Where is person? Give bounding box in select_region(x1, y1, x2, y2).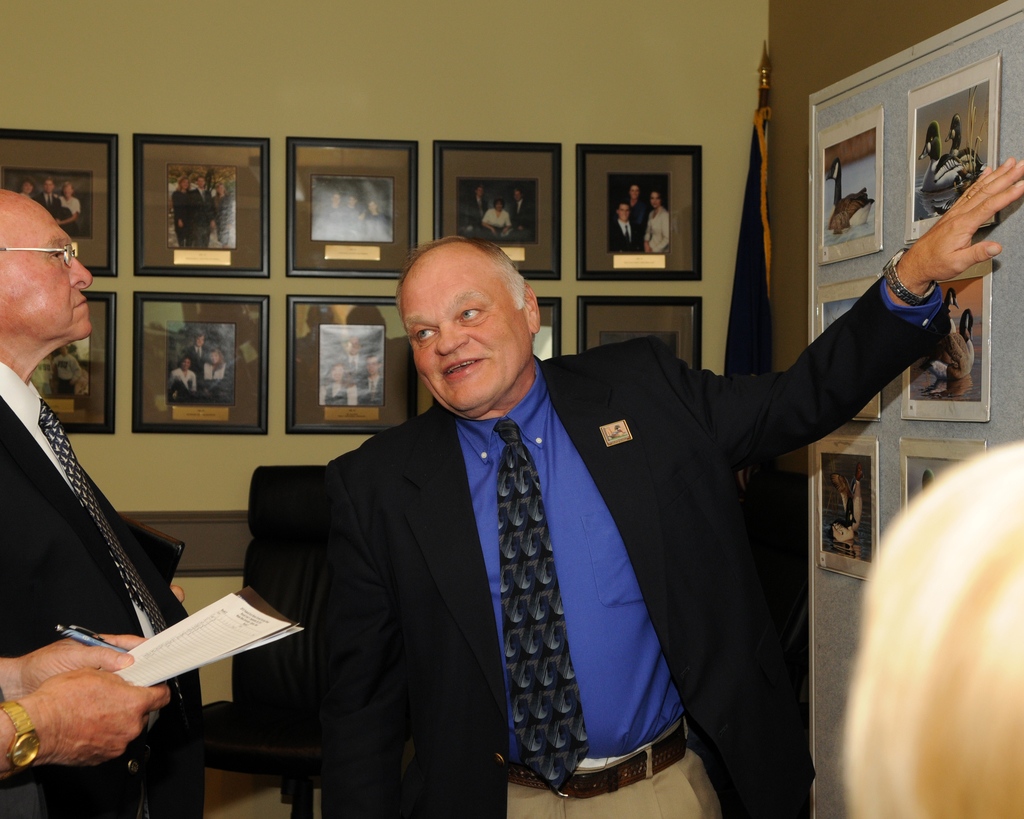
select_region(0, 630, 173, 778).
